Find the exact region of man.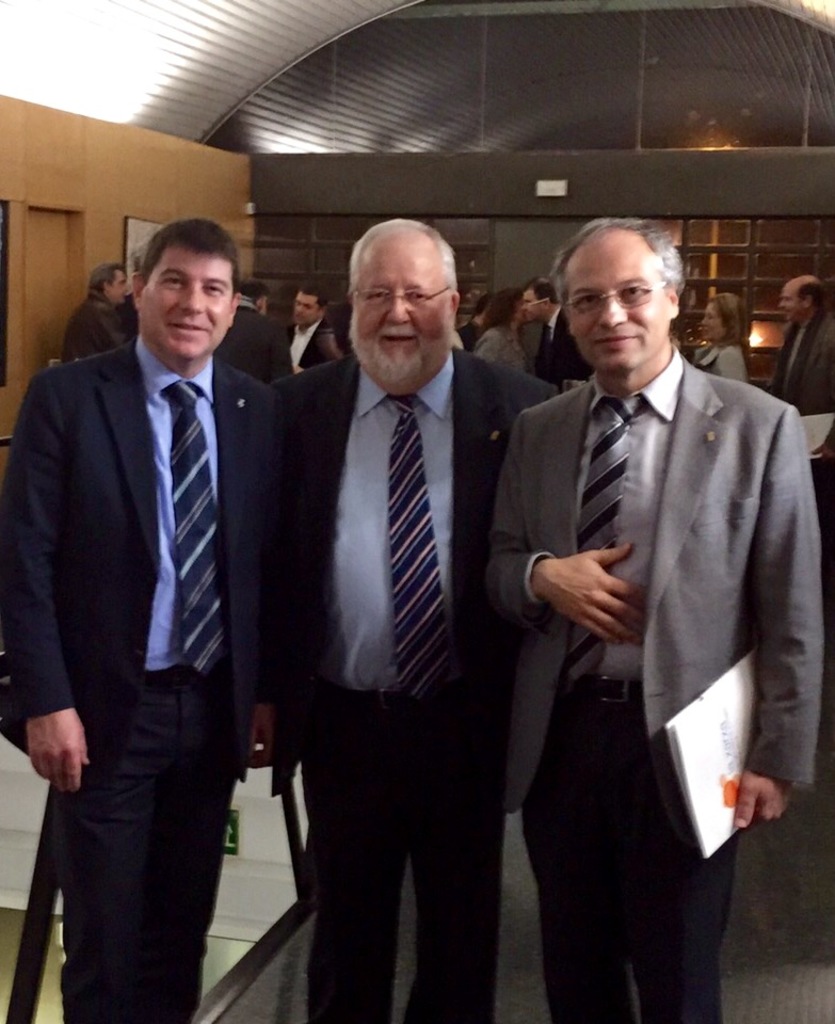
Exact region: [0, 220, 287, 1023].
